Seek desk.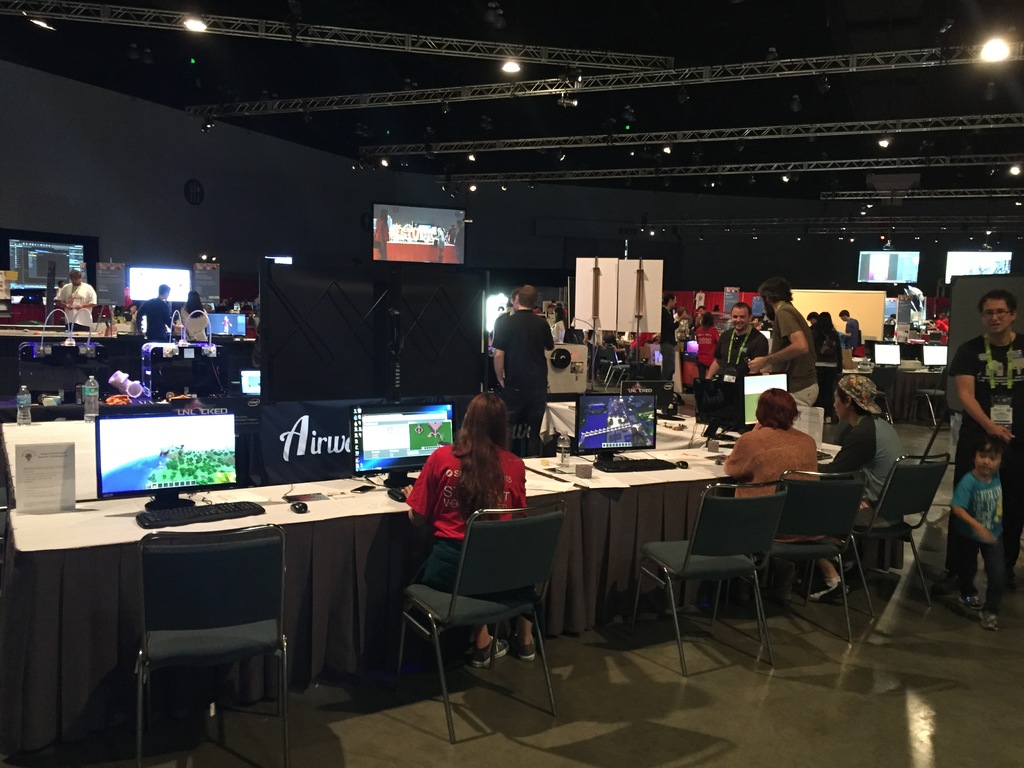
crop(14, 489, 442, 744).
